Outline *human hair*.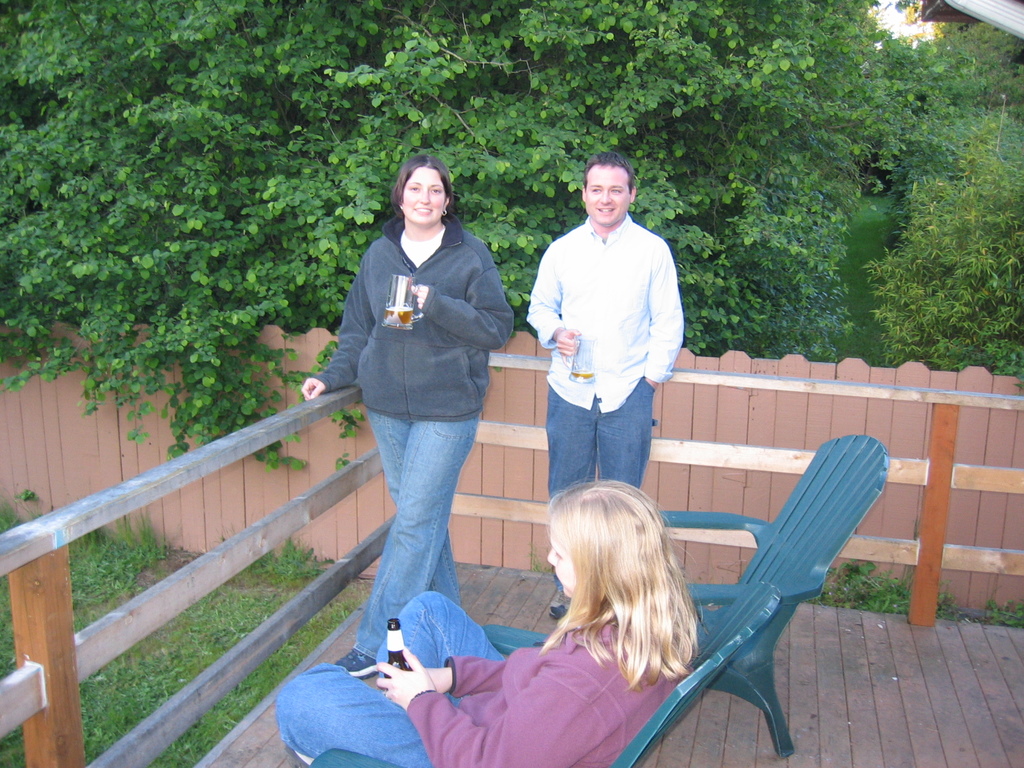
Outline: bbox(586, 148, 634, 193).
